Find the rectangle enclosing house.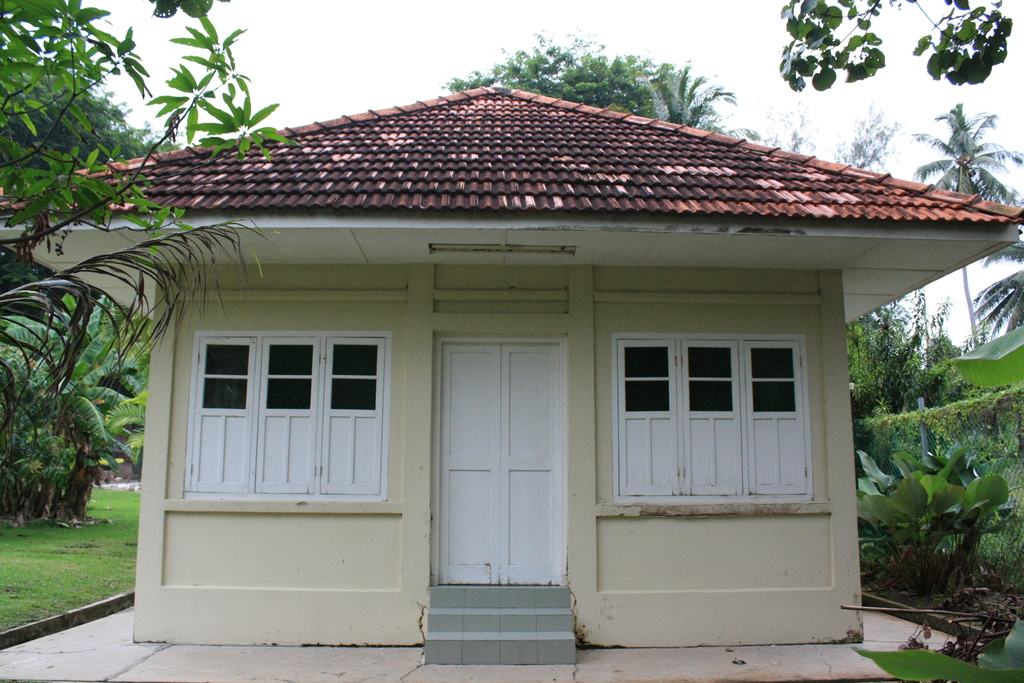
l=0, t=86, r=1023, b=664.
